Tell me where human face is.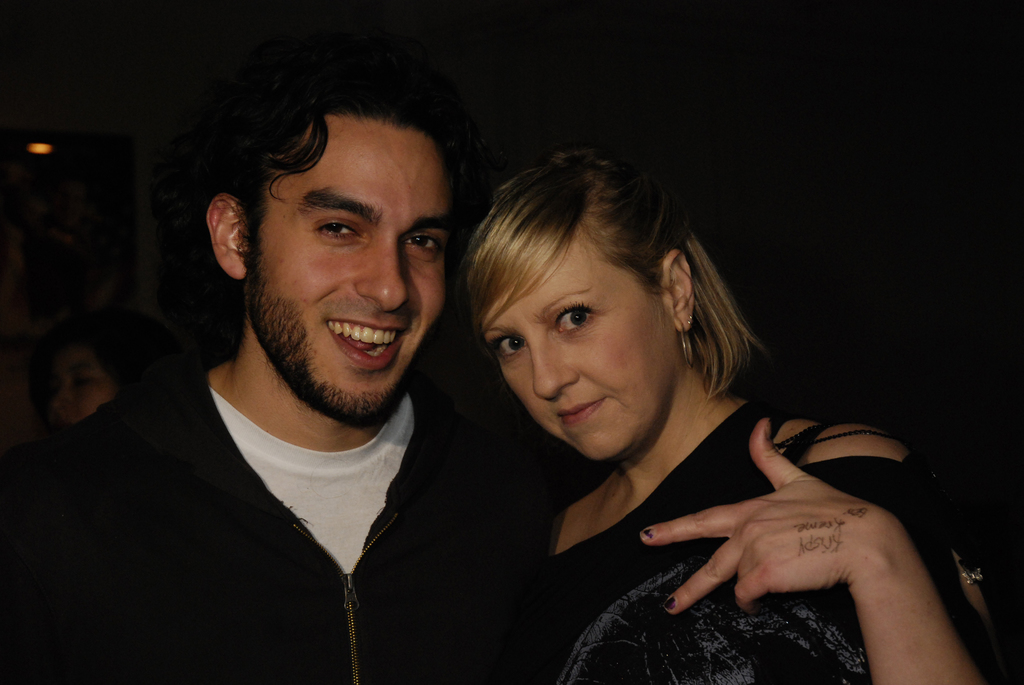
human face is at 480, 242, 676, 459.
